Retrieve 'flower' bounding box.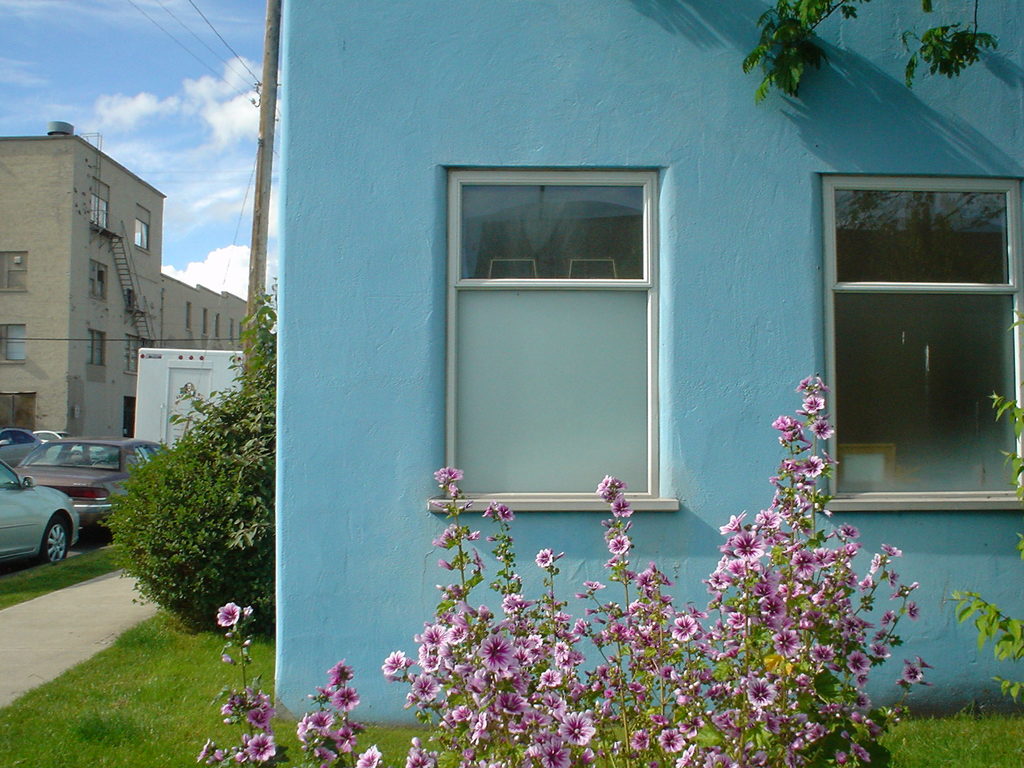
Bounding box: (x1=239, y1=638, x2=259, y2=650).
